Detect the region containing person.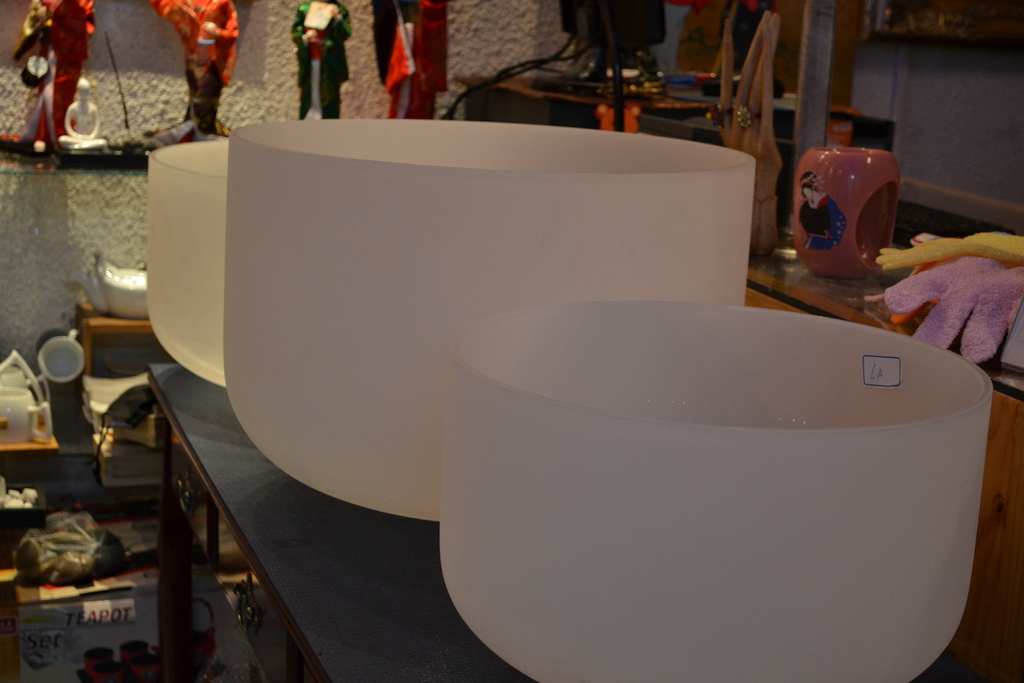
Rect(284, 0, 358, 119).
